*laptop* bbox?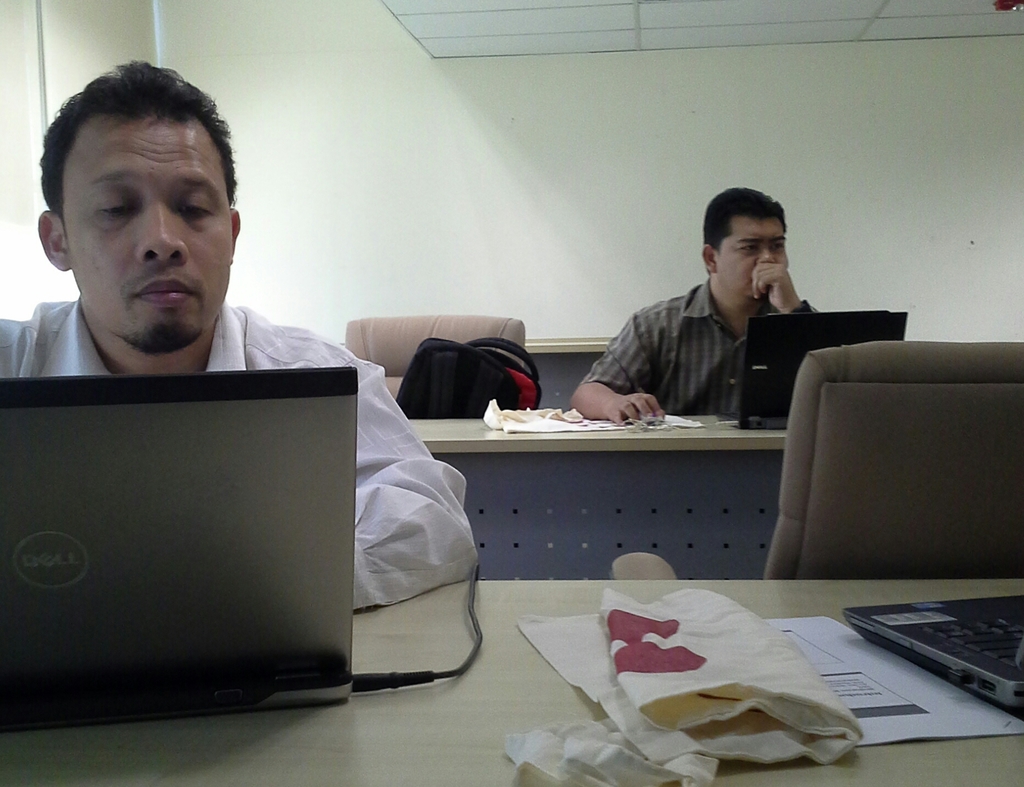
{"left": 0, "top": 366, "right": 355, "bottom": 733}
